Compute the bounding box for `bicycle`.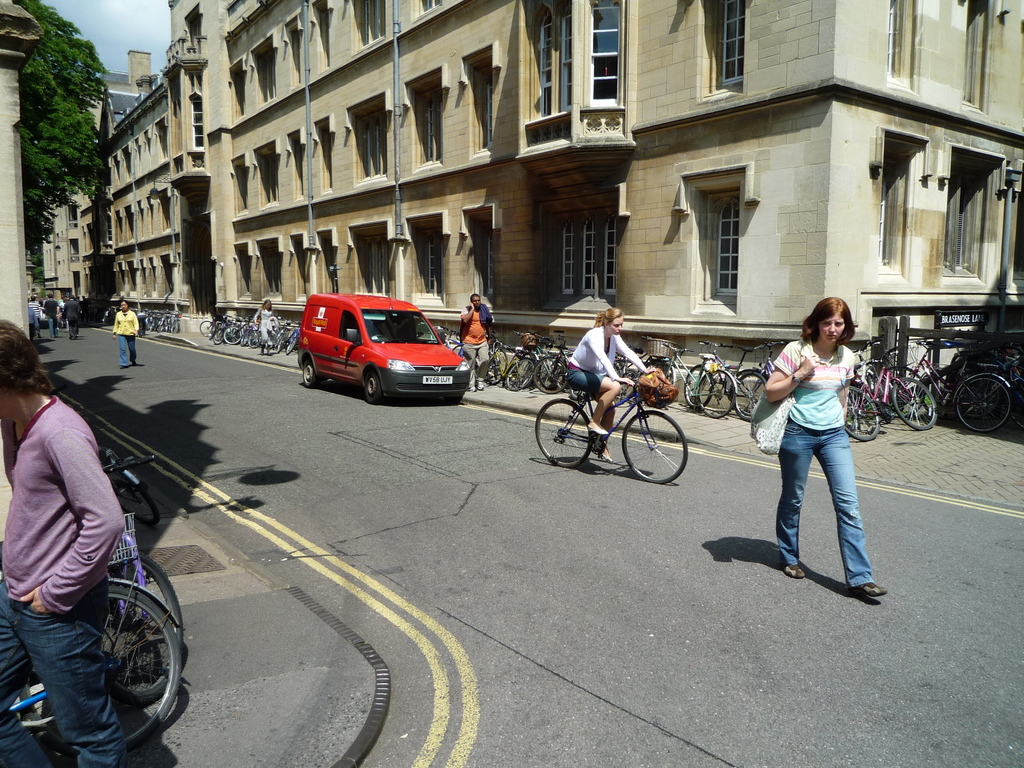
541,329,582,383.
